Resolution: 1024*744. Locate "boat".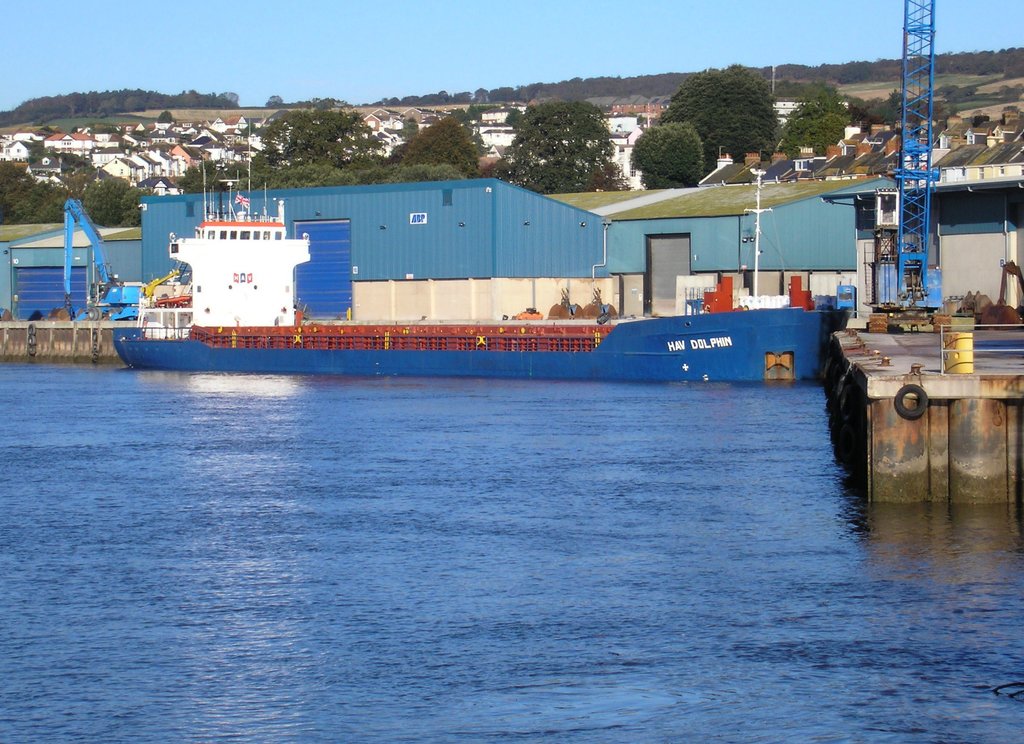
(100, 143, 924, 381).
